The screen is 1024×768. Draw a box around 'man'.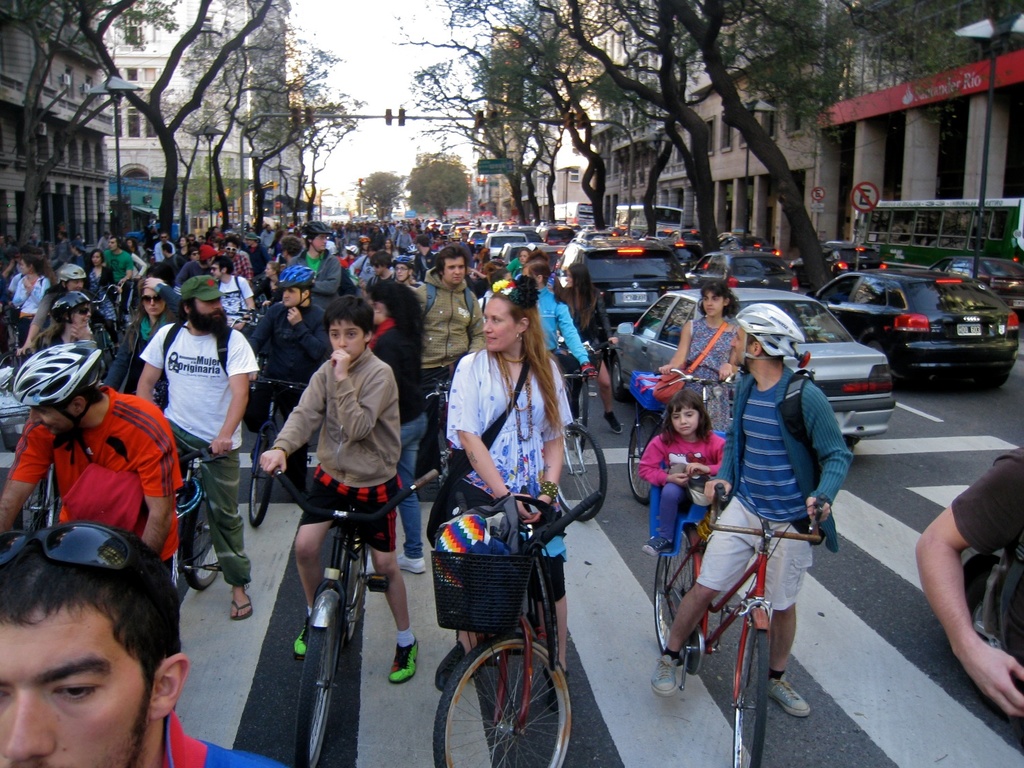
298/221/343/295.
